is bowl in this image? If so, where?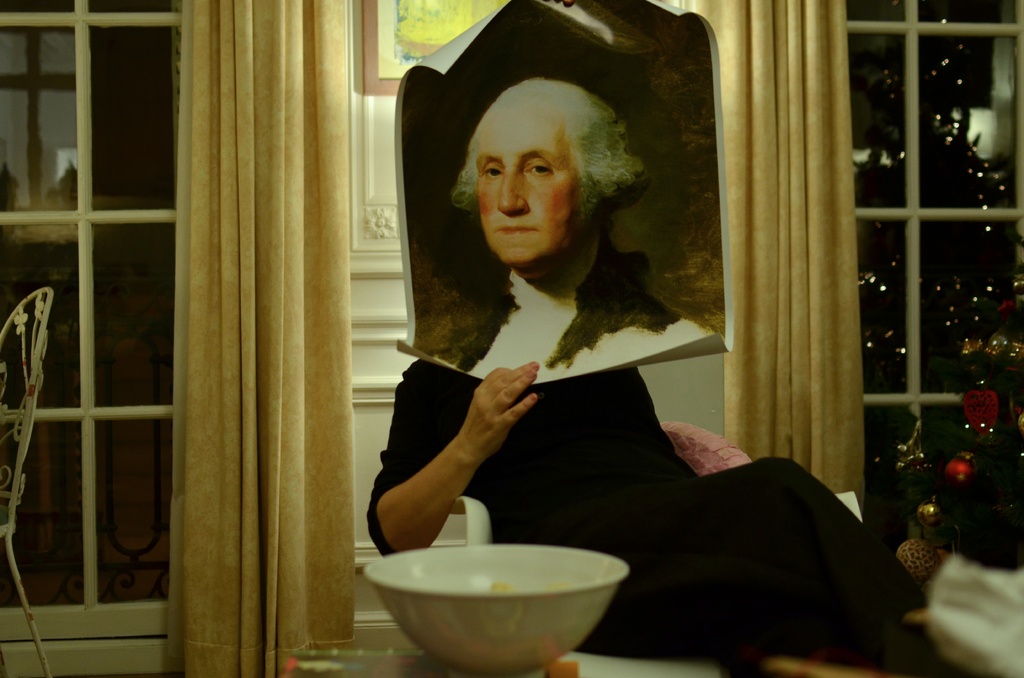
Yes, at 357, 540, 637, 668.
